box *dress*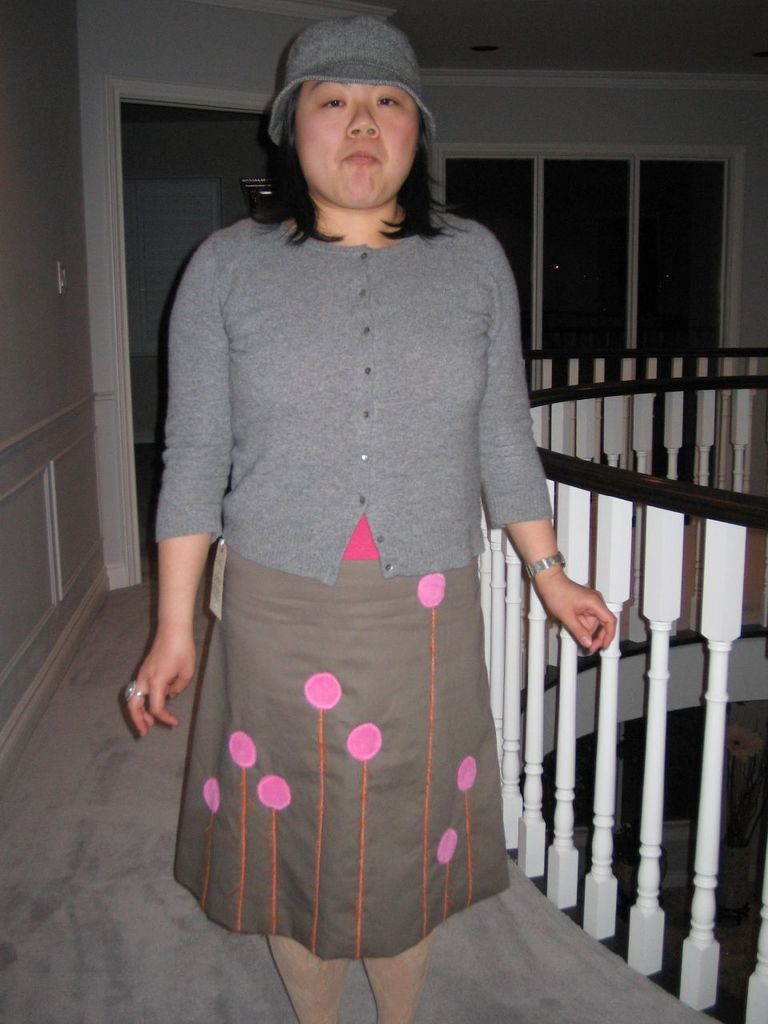
locate(154, 213, 559, 592)
